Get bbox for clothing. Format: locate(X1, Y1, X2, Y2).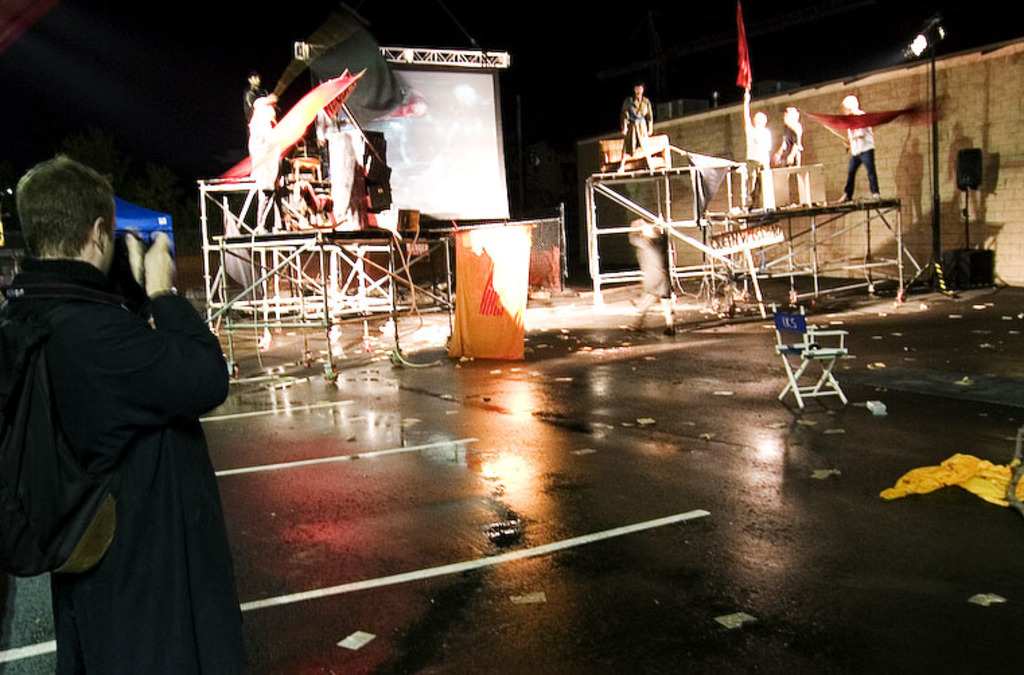
locate(736, 116, 783, 208).
